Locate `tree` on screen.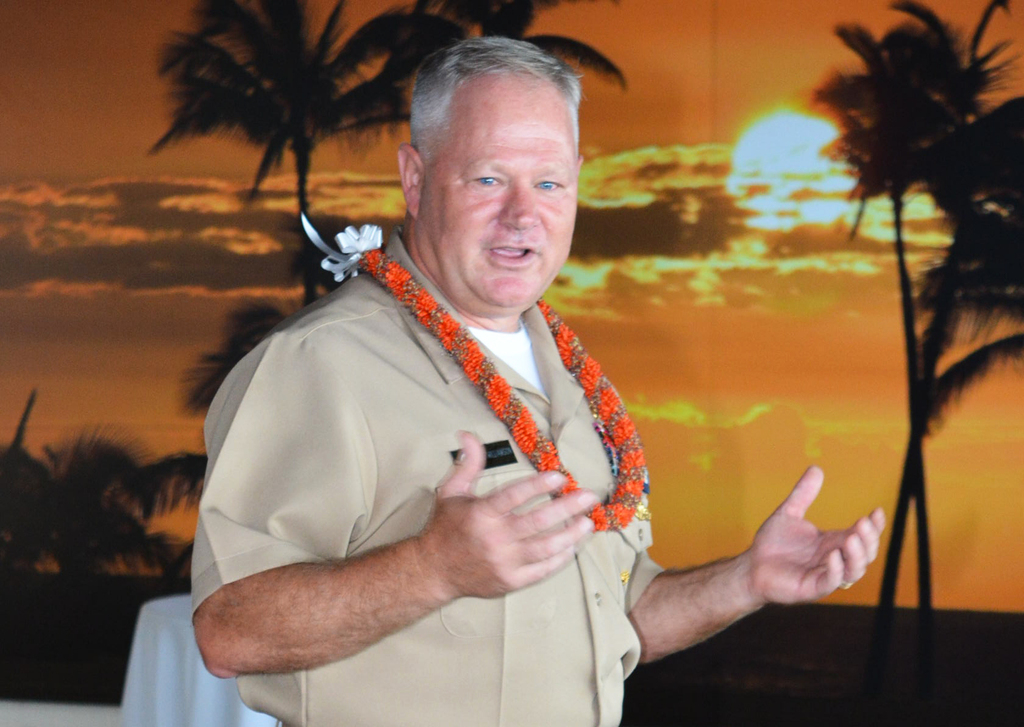
On screen at locate(377, 0, 618, 94).
